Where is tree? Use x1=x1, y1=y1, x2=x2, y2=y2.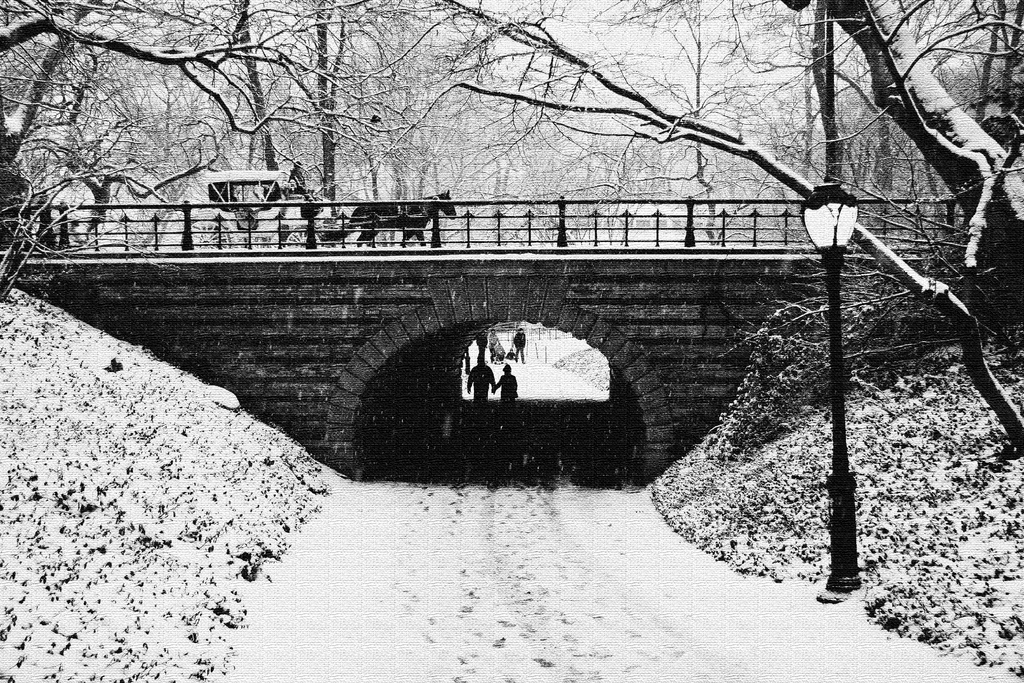
x1=391, y1=0, x2=1023, y2=461.
